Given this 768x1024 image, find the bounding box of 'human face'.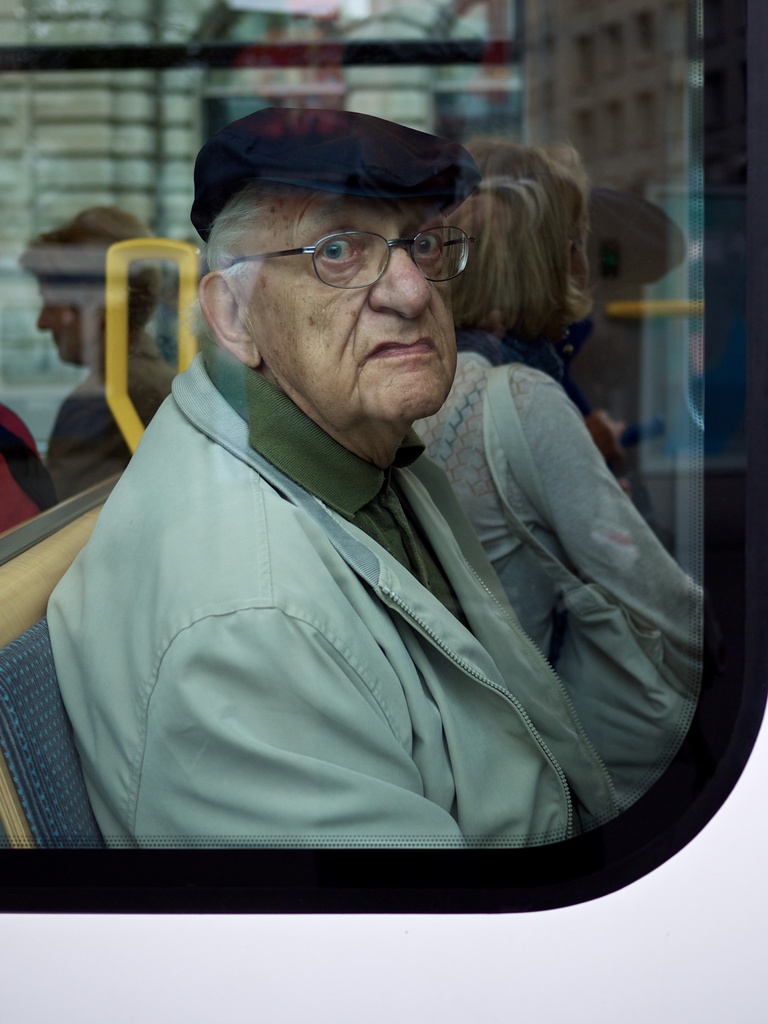
<bbox>242, 195, 456, 424</bbox>.
